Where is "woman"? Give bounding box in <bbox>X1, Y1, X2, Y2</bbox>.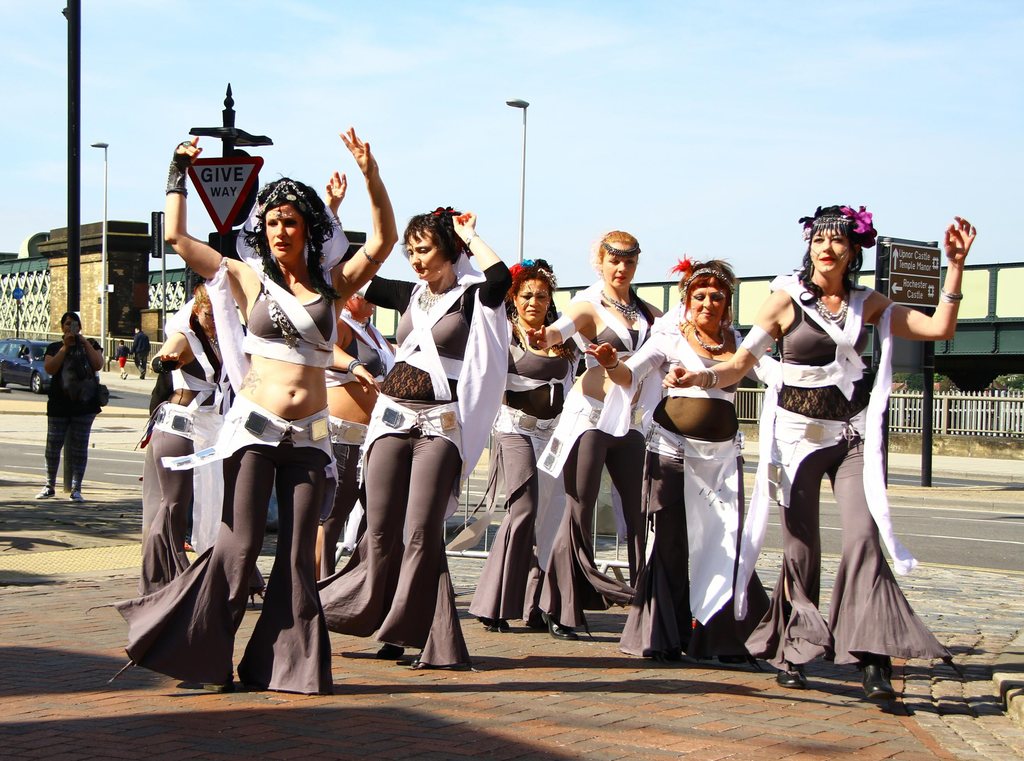
<bbox>591, 253, 777, 663</bbox>.
